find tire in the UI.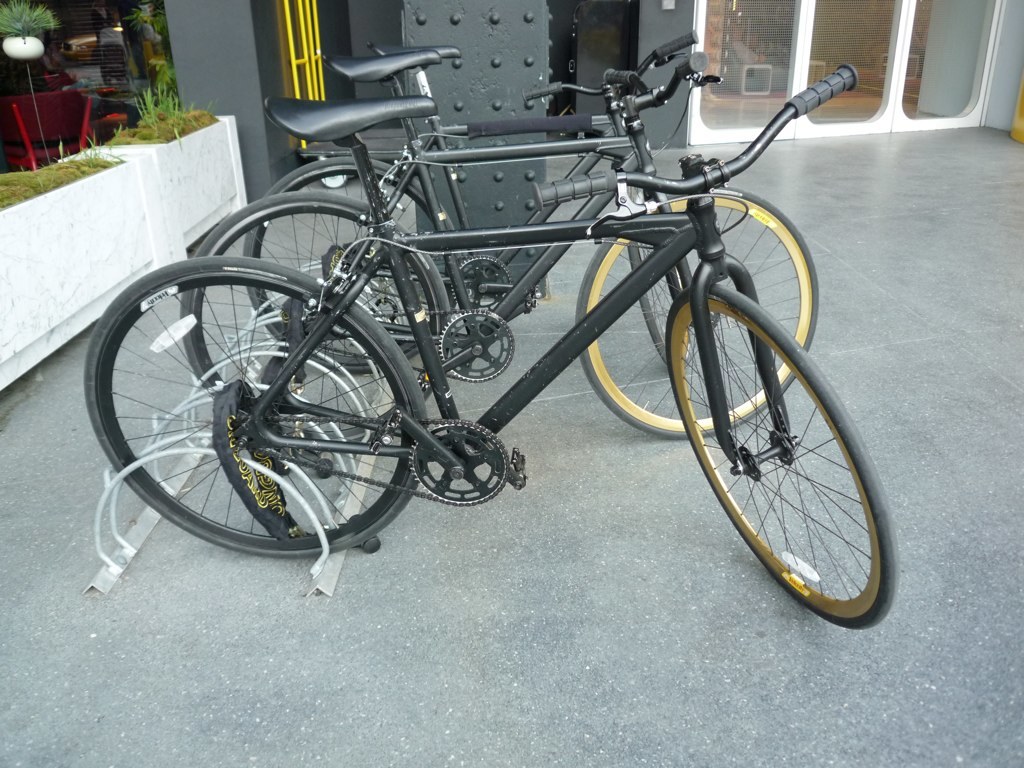
UI element at (627,170,693,377).
